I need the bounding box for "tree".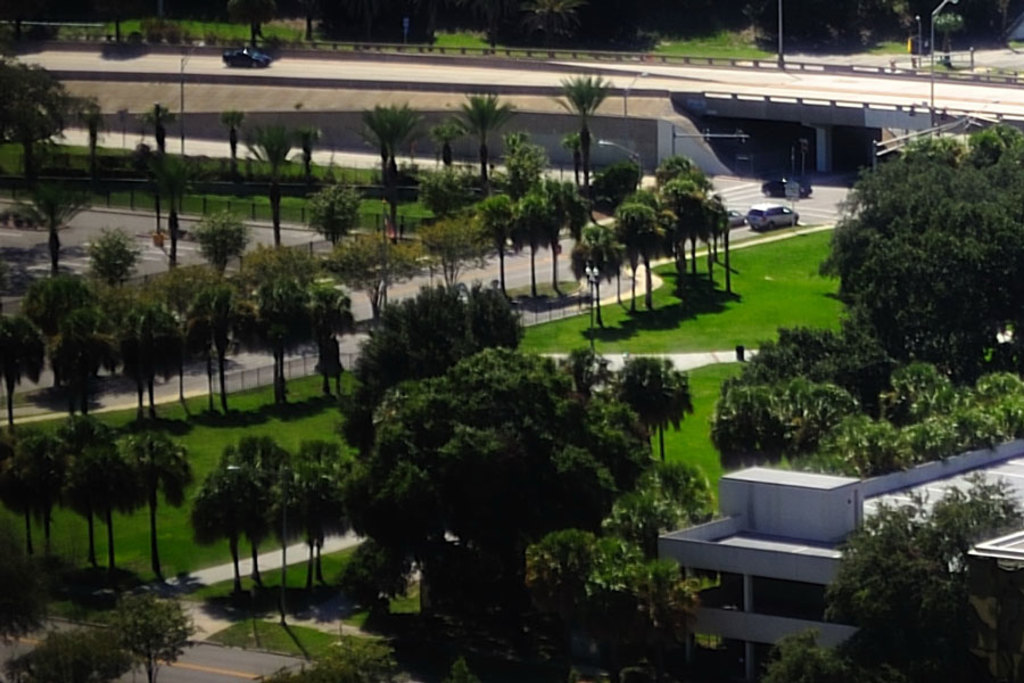
Here it is: <bbox>342, 84, 538, 250</bbox>.
